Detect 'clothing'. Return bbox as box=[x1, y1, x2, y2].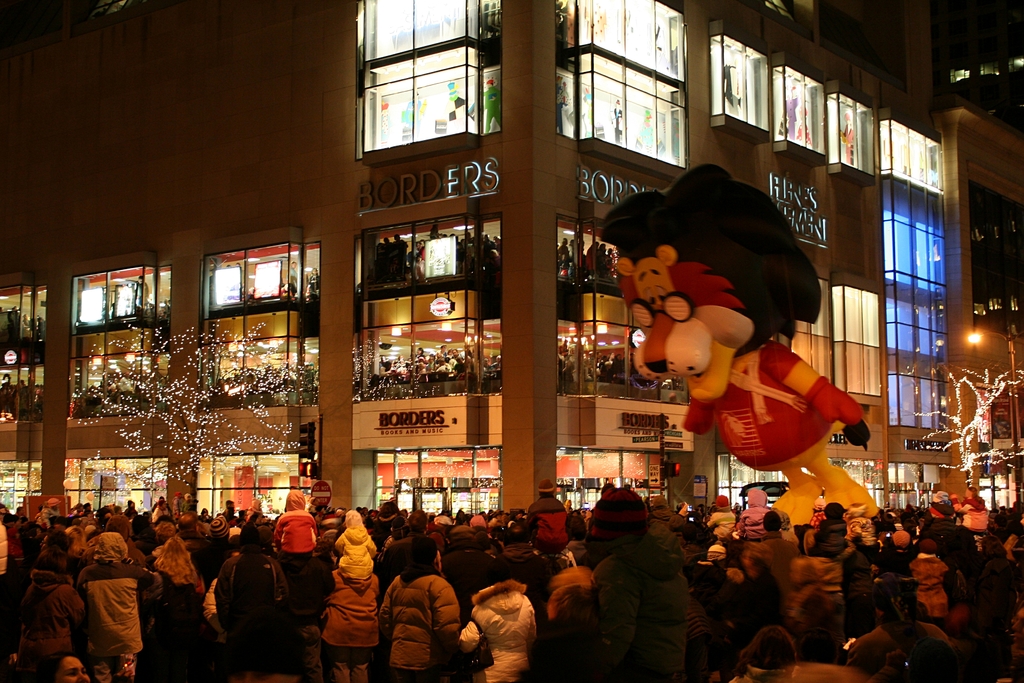
box=[458, 582, 540, 682].
